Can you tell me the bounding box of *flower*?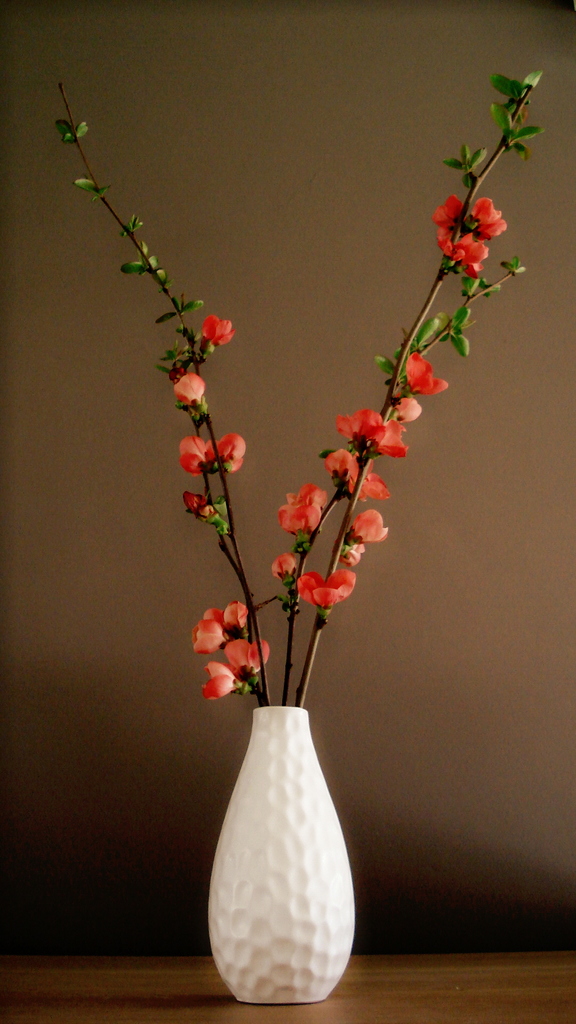
{"left": 335, "top": 447, "right": 393, "bottom": 507}.
